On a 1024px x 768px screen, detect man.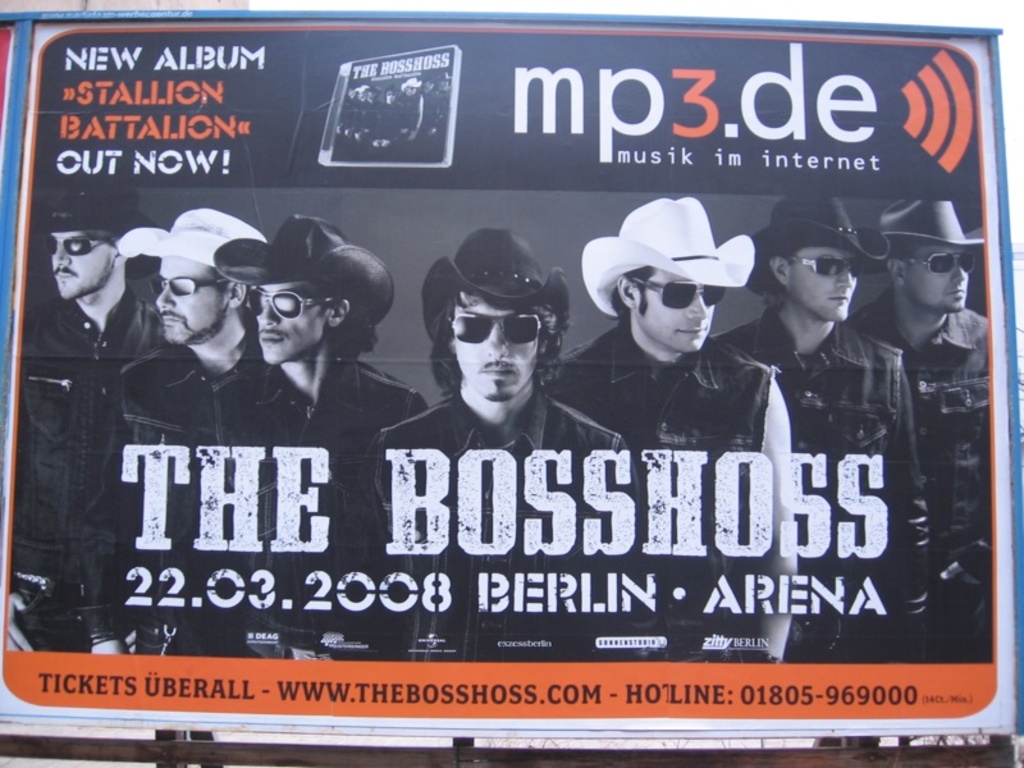
region(344, 224, 641, 667).
